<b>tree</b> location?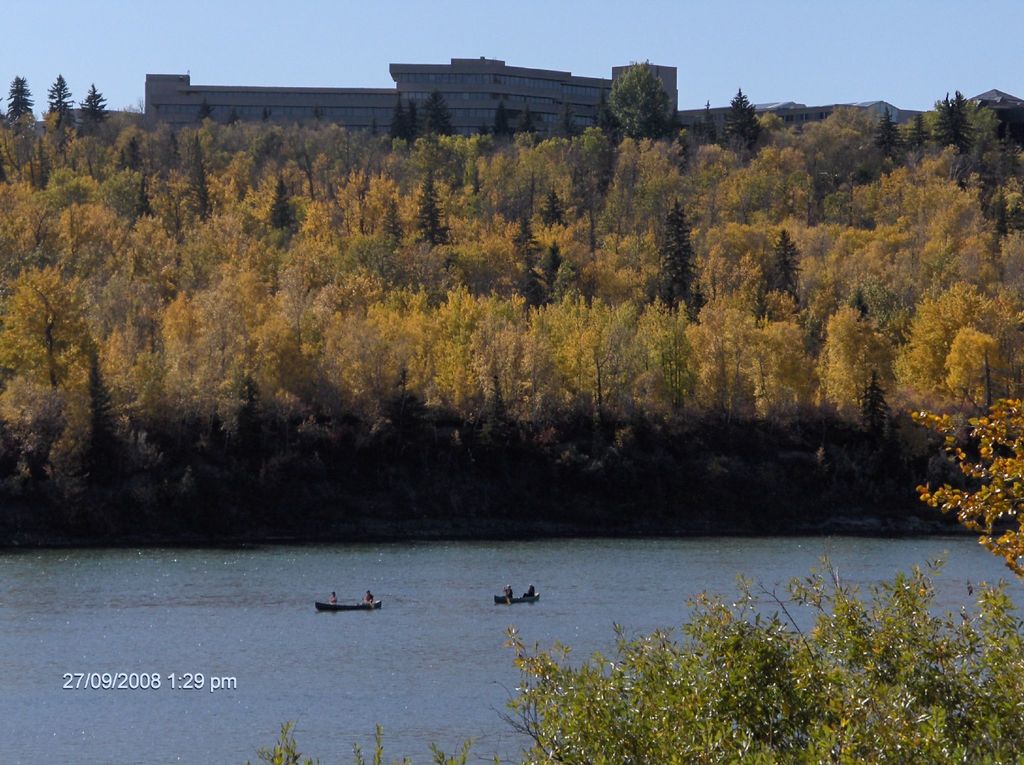
bbox(200, 99, 218, 129)
